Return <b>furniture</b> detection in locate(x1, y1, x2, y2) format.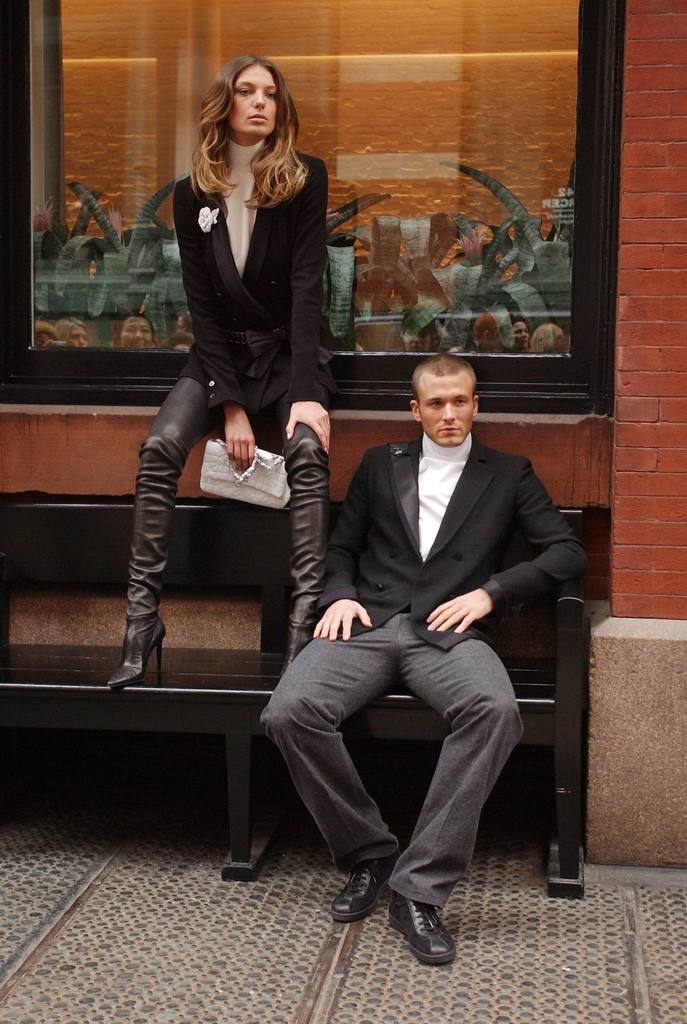
locate(0, 505, 585, 895).
